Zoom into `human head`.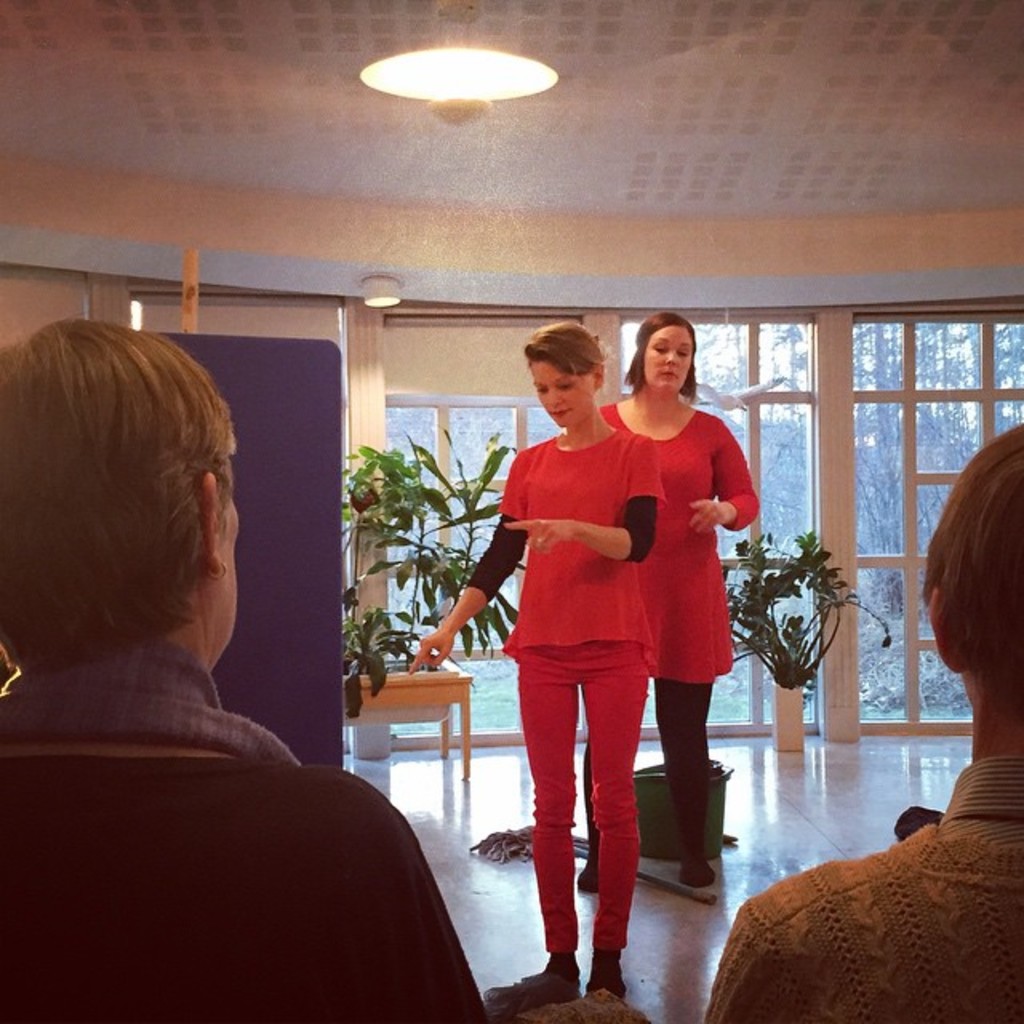
Zoom target: region(920, 419, 1022, 714).
